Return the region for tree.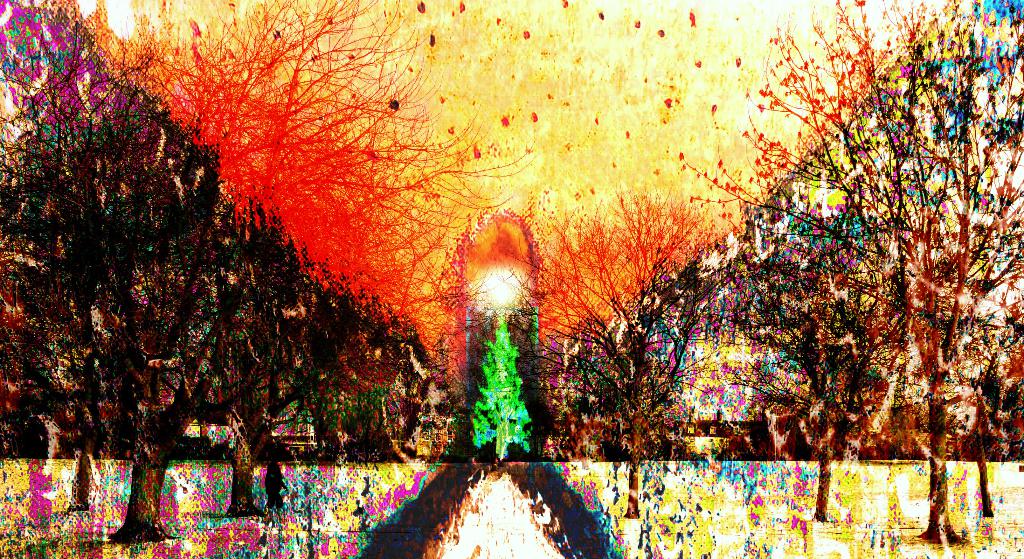
(left=15, top=45, right=310, bottom=494).
